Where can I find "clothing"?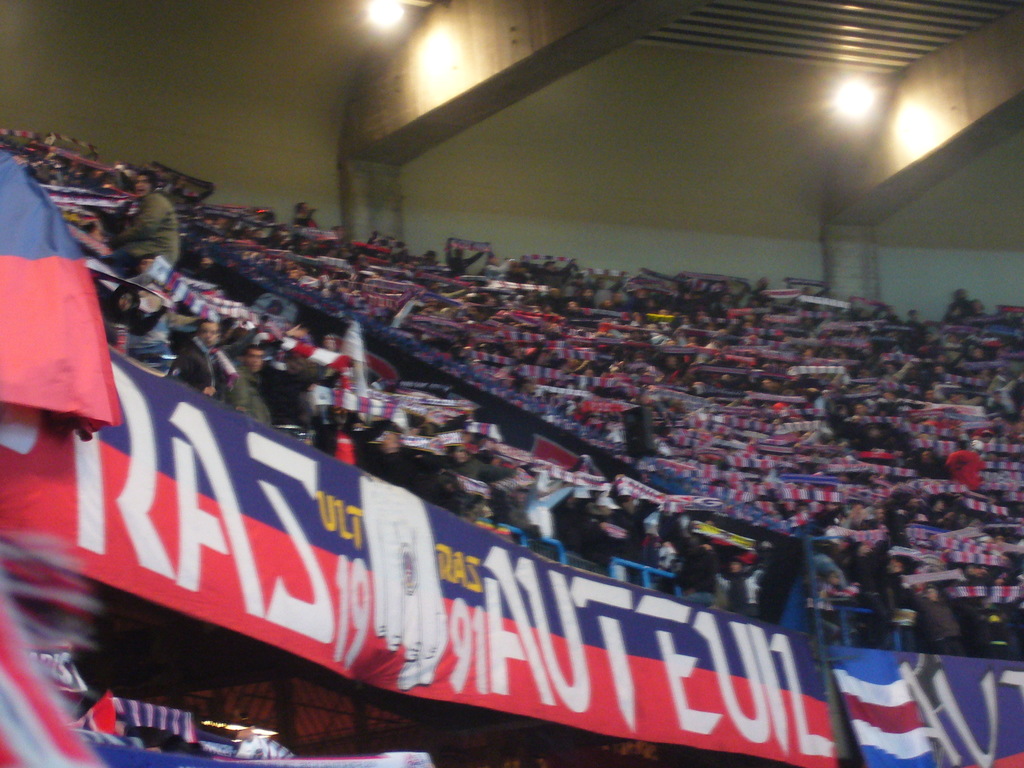
You can find it at left=95, top=191, right=177, bottom=274.
